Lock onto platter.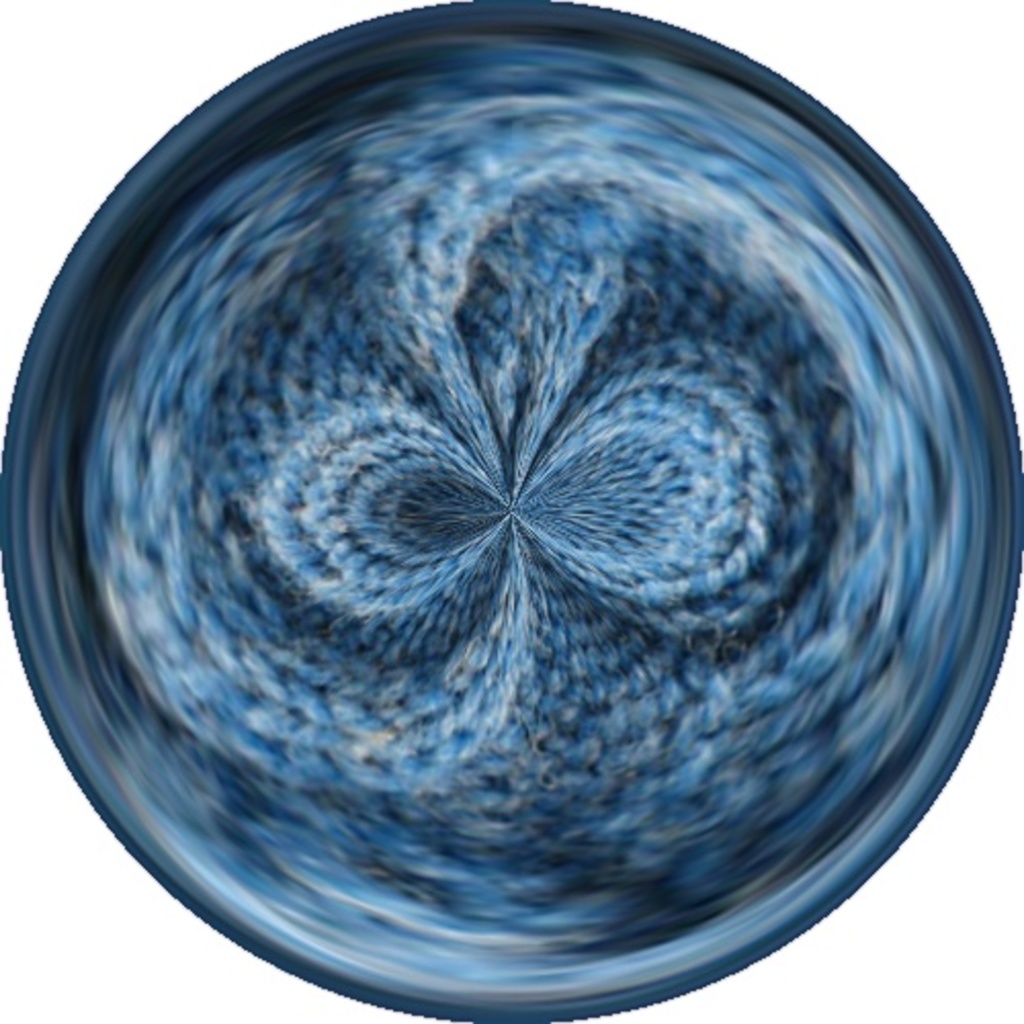
Locked: 0,0,1022,1022.
